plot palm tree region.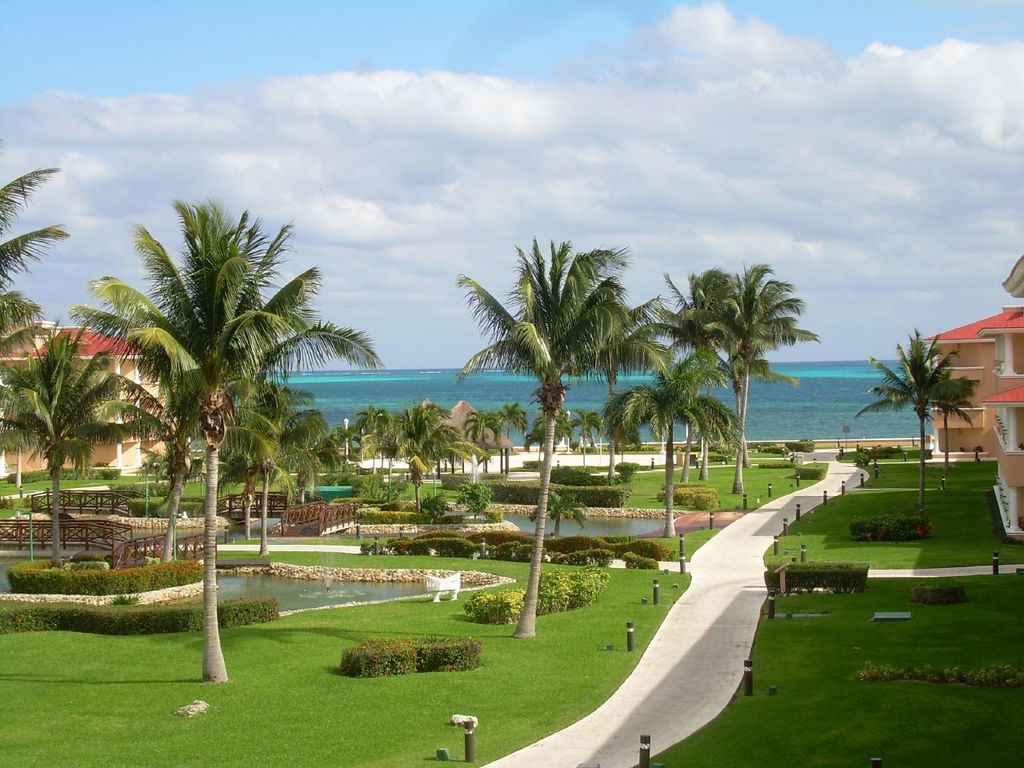
Plotted at (690, 260, 814, 476).
